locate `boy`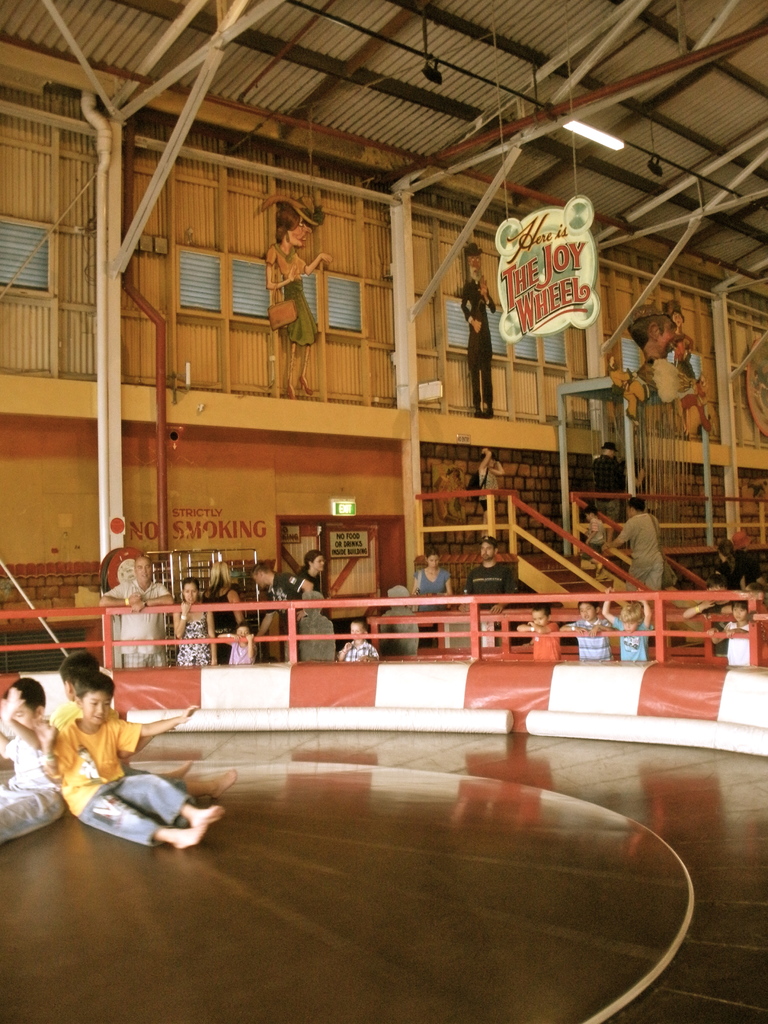
BBox(0, 671, 76, 829)
